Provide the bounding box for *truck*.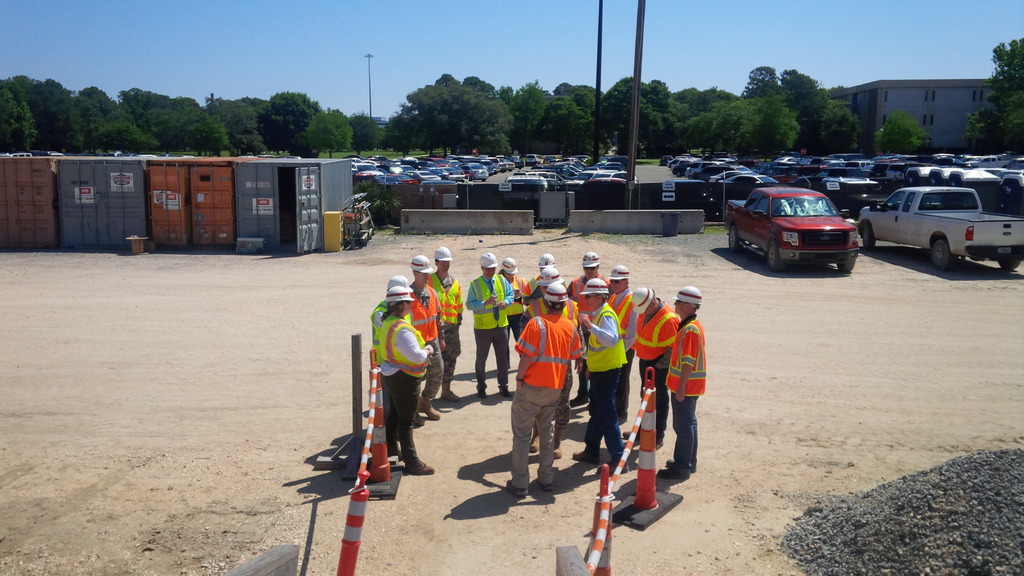
[724,188,856,271].
